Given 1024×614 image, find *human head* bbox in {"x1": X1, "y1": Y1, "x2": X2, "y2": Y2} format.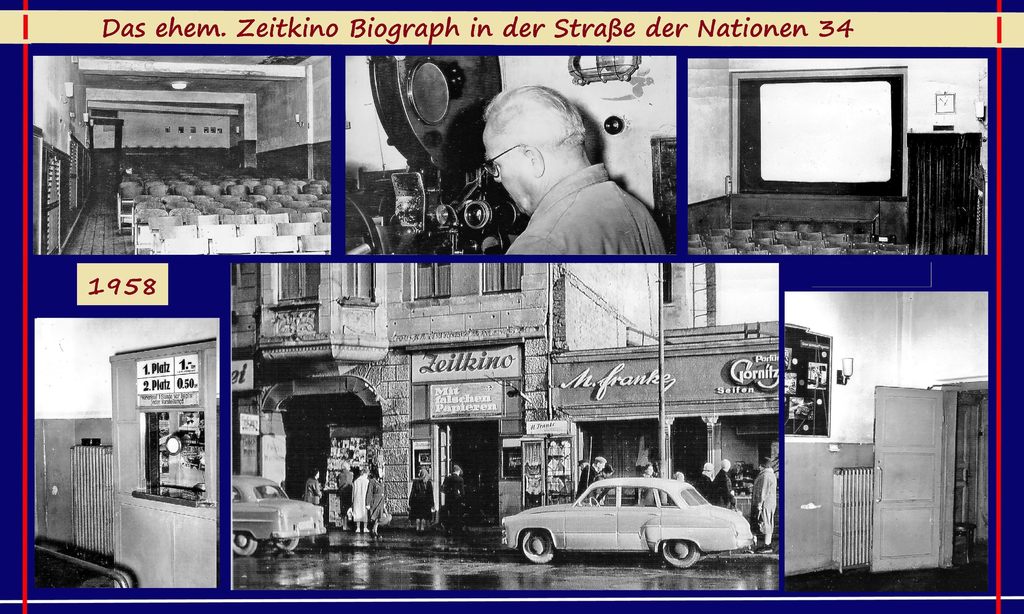
{"x1": 358, "y1": 466, "x2": 369, "y2": 478}.
